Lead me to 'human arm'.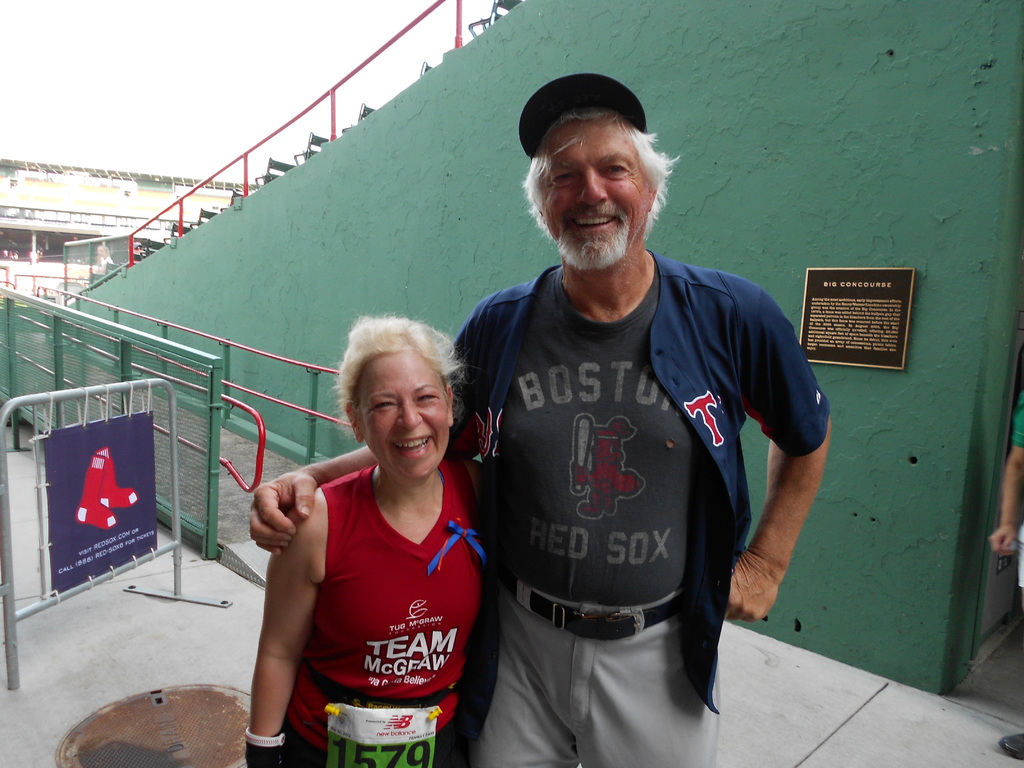
Lead to region(241, 488, 328, 767).
